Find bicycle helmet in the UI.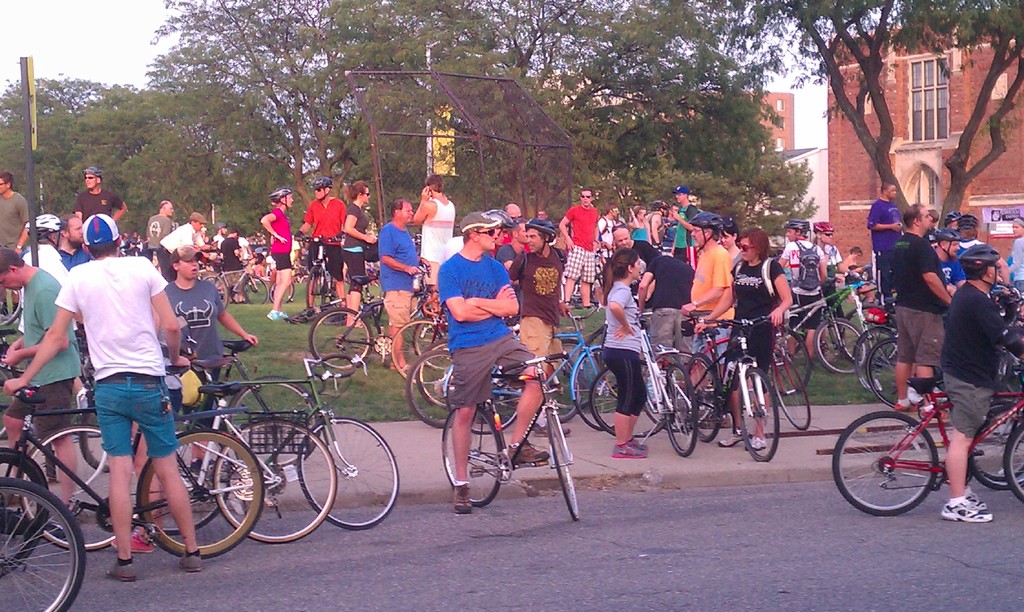
UI element at <box>689,210,721,223</box>.
